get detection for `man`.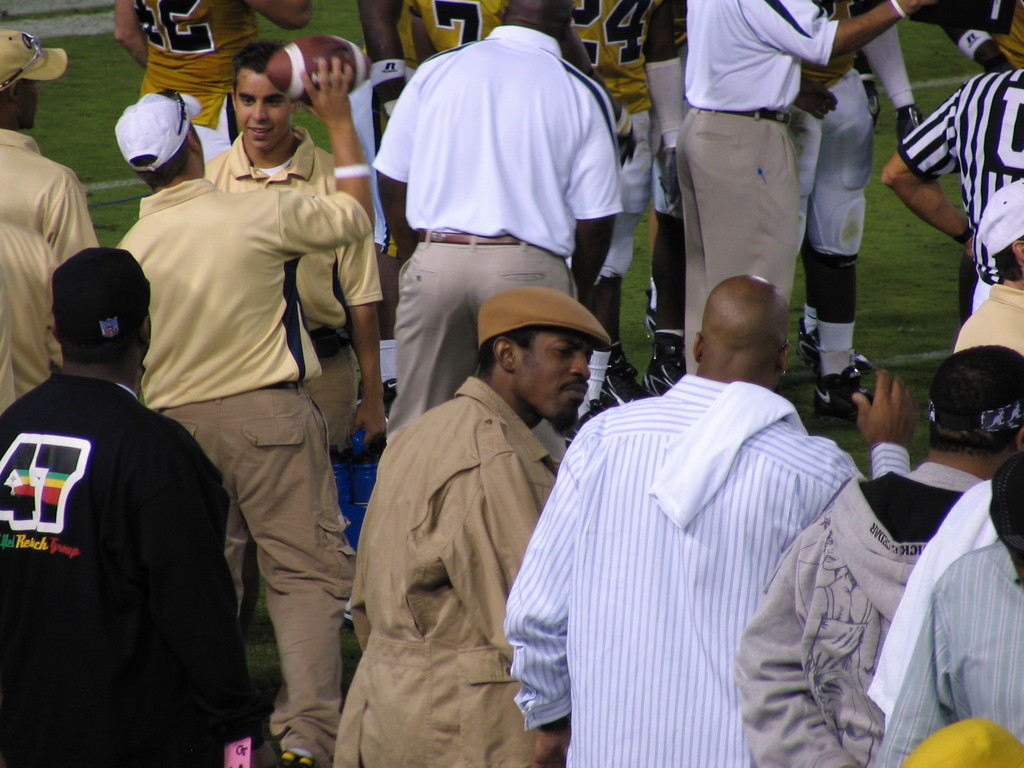
Detection: 104/71/355/766.
